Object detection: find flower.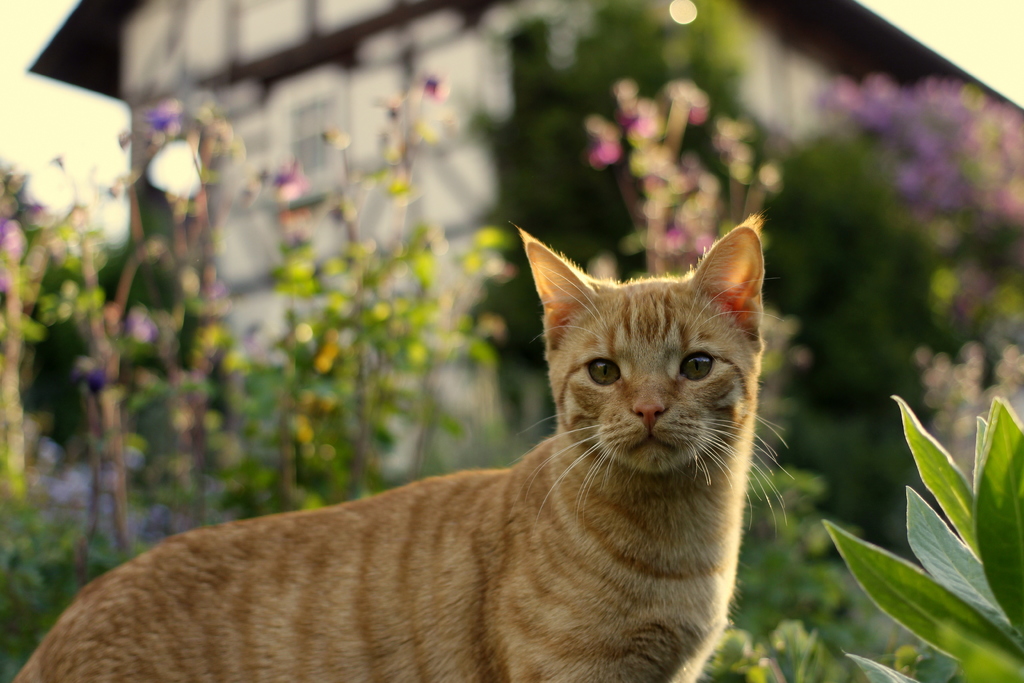
region(422, 73, 450, 99).
